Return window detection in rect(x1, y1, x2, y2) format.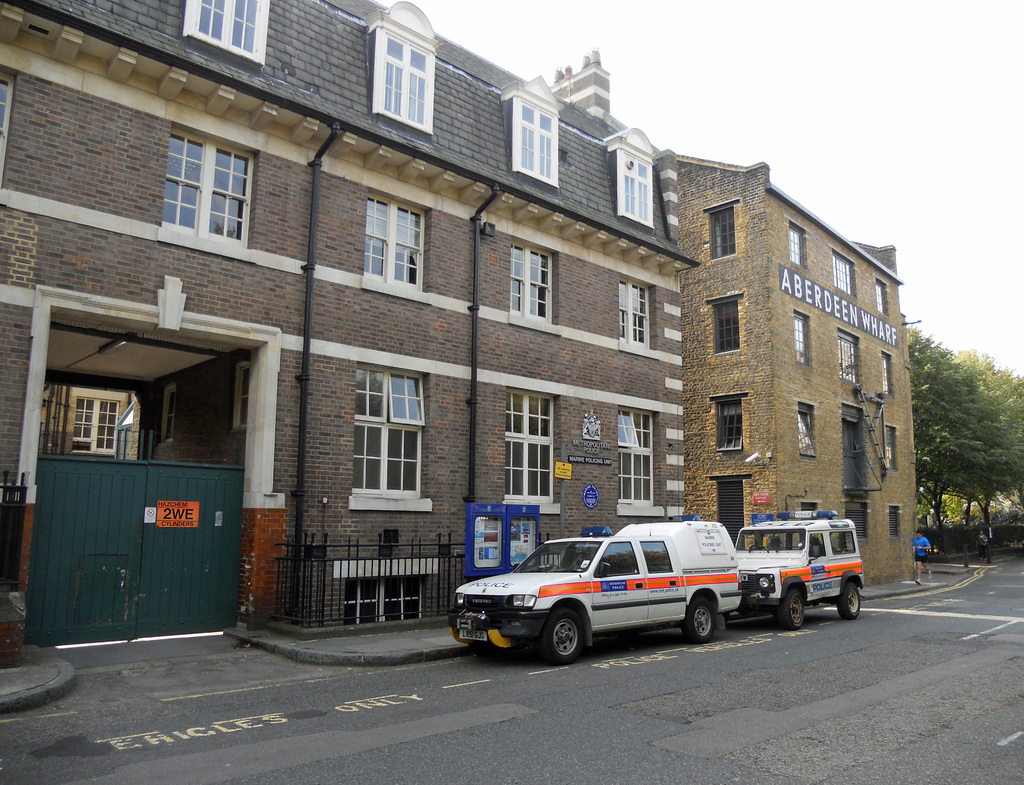
rect(614, 280, 648, 350).
